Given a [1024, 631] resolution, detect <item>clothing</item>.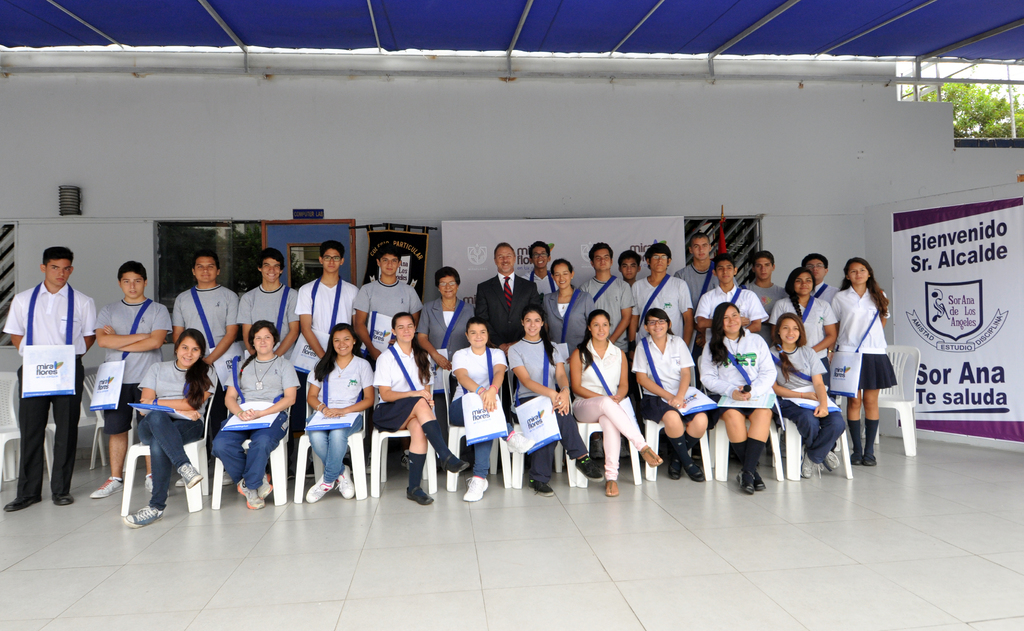
{"left": 413, "top": 289, "right": 470, "bottom": 457}.
